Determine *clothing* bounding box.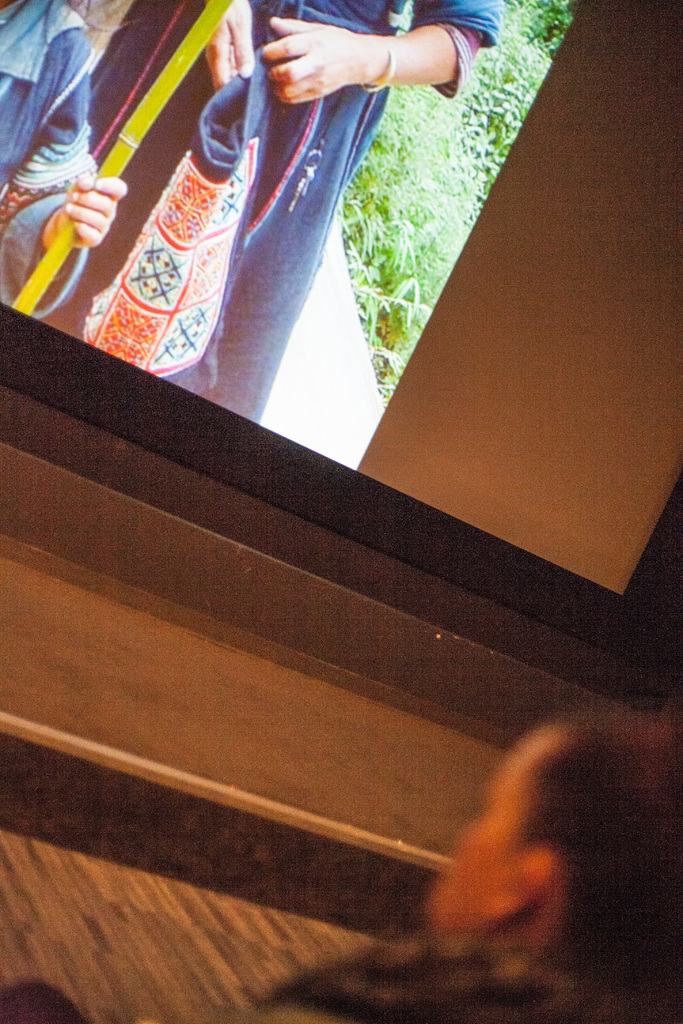
Determined: (x1=0, y1=927, x2=682, y2=1023).
